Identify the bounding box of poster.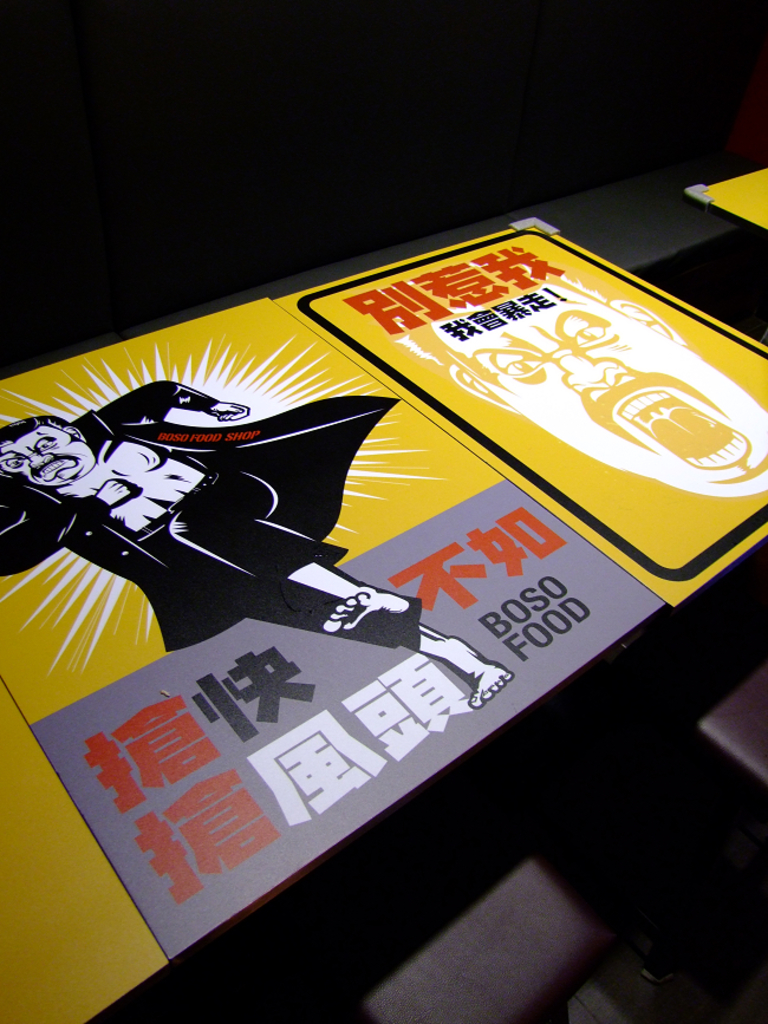
0/684/169/1023.
